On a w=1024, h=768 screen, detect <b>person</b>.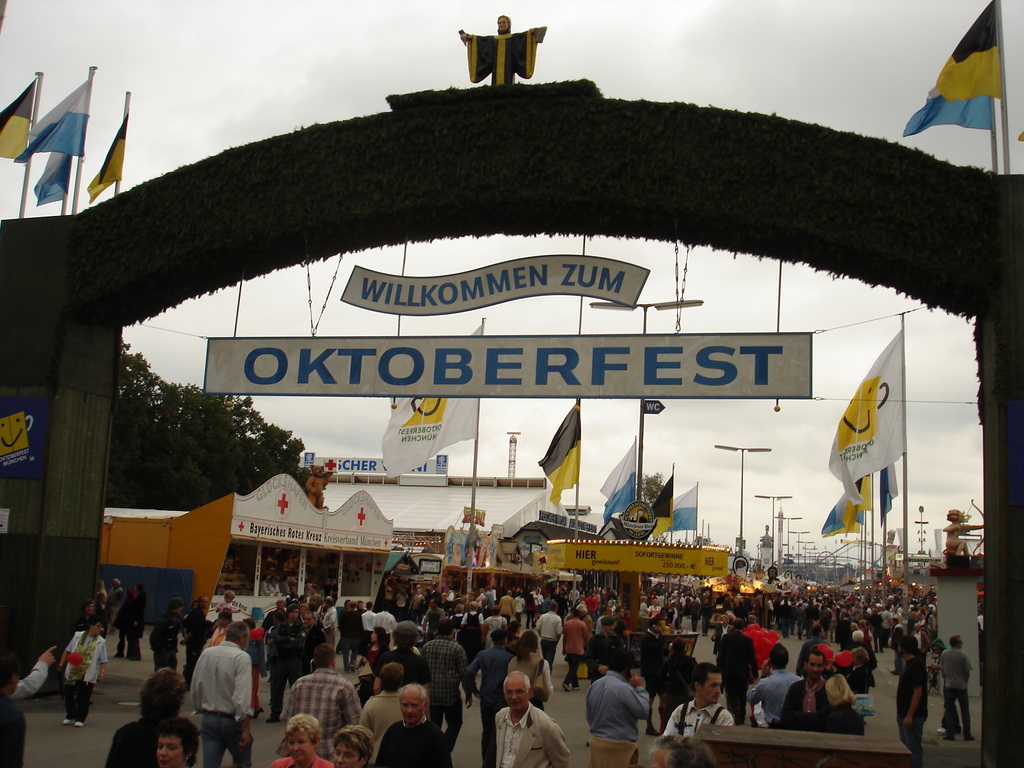
x1=187 y1=618 x2=254 y2=767.
